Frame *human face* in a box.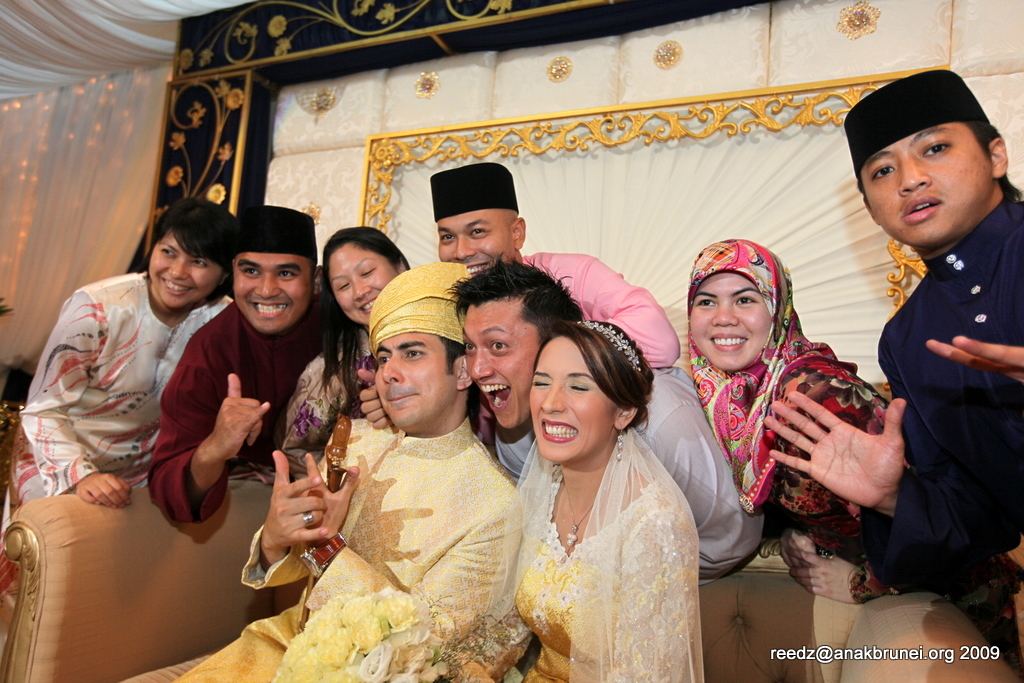
(left=333, top=245, right=402, bottom=320).
